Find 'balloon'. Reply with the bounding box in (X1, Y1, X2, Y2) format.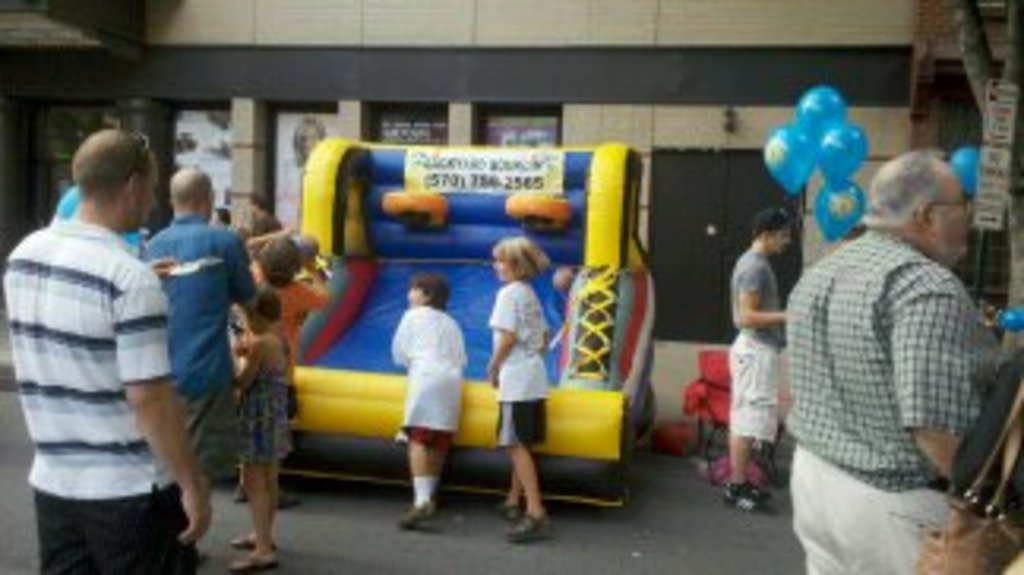
(809, 183, 866, 243).
